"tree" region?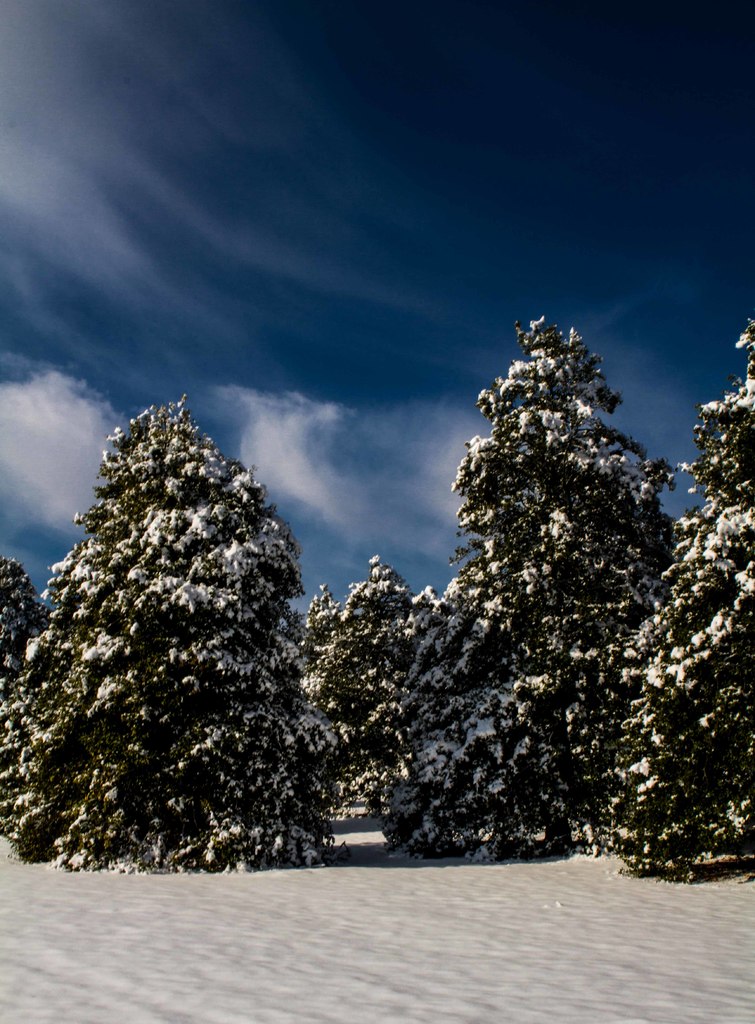
<box>408,550,613,855</box>
